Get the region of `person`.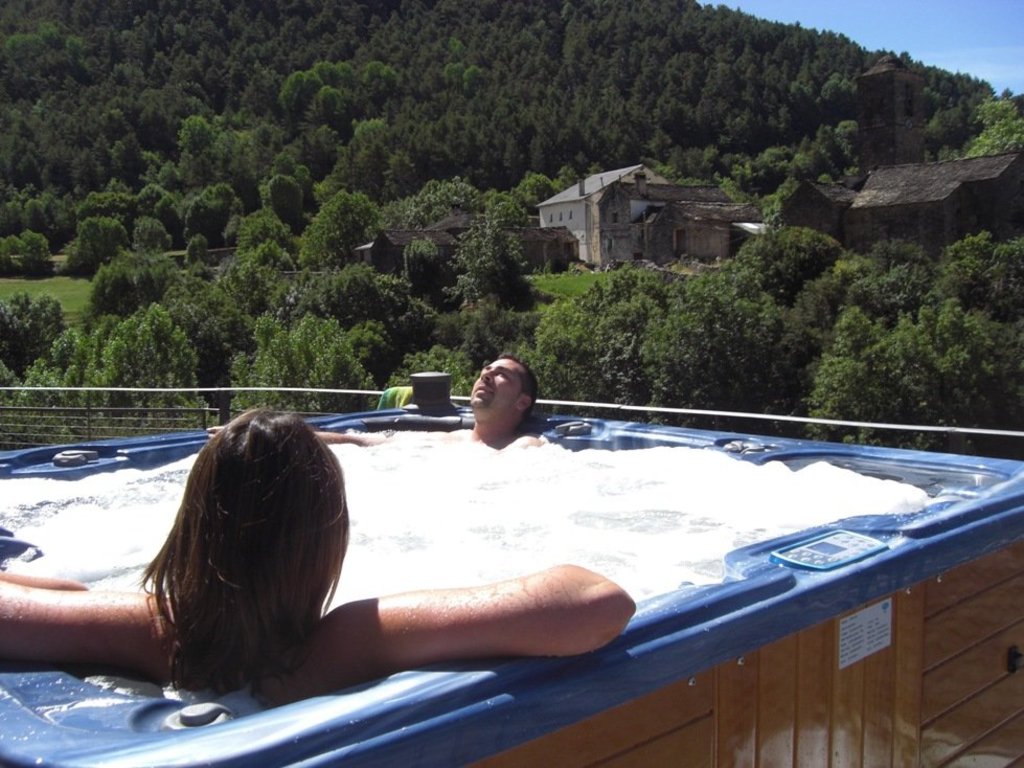
rect(0, 406, 637, 700).
